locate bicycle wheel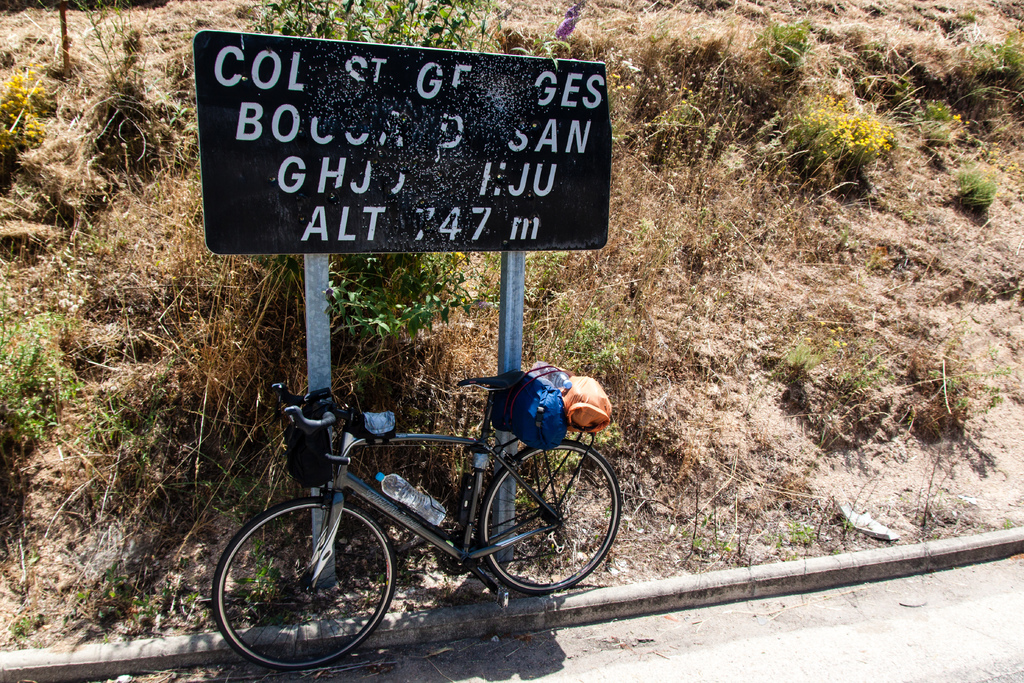
bbox(209, 497, 390, 672)
